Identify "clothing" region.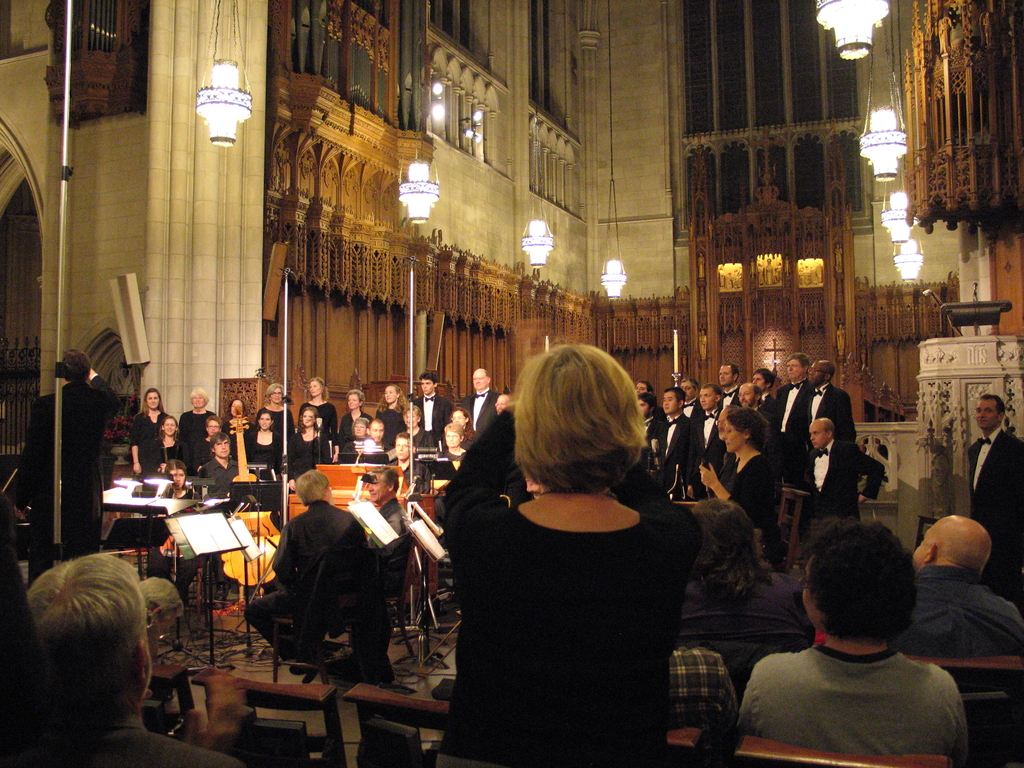
Region: bbox=[339, 436, 388, 468].
